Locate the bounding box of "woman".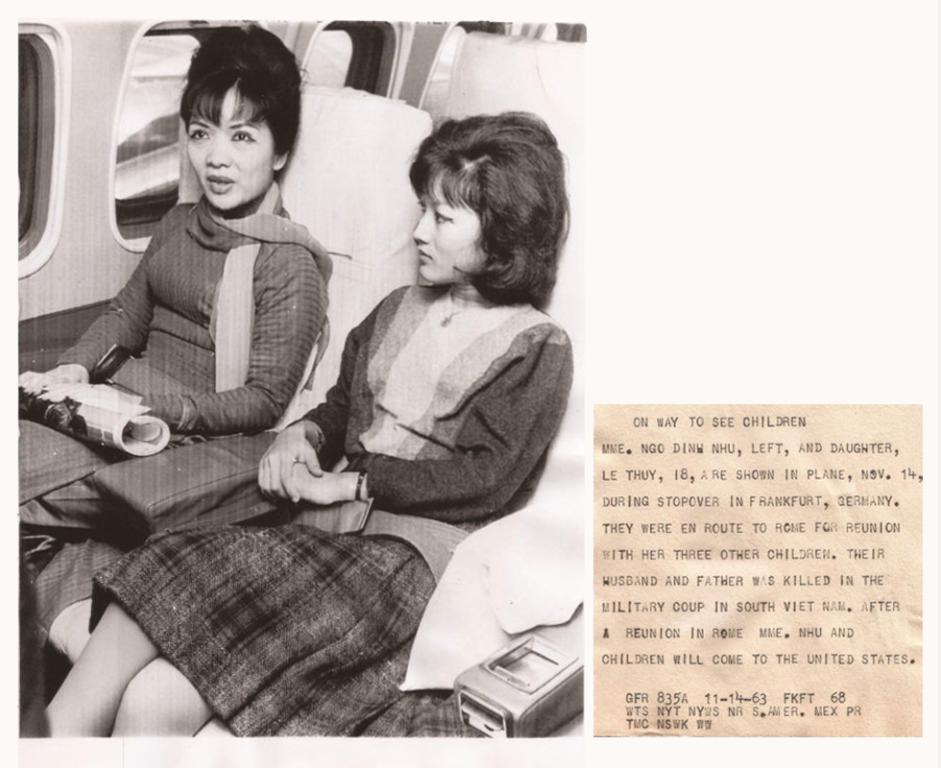
Bounding box: <bbox>37, 106, 575, 758</bbox>.
